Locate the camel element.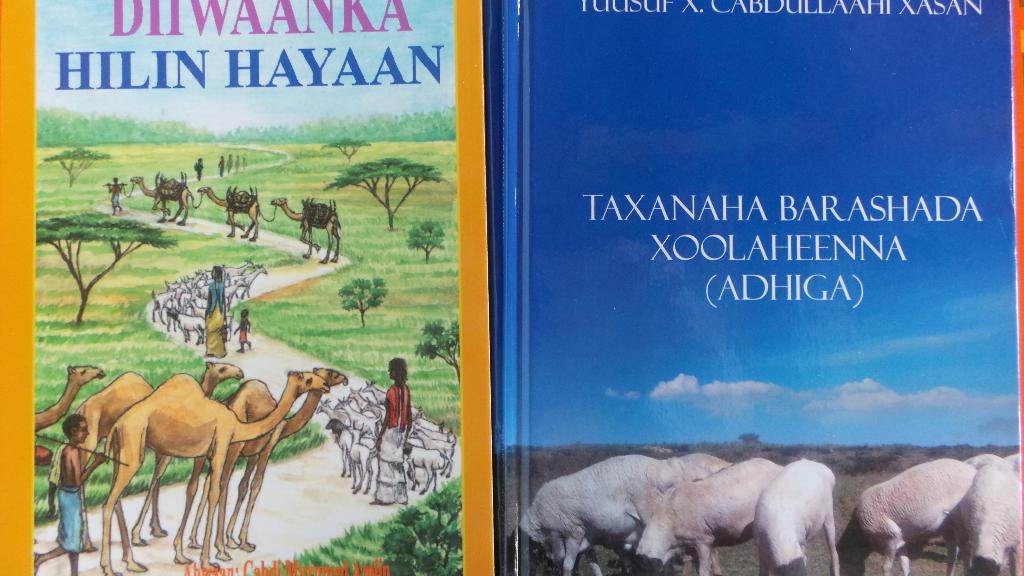
Element bbox: region(33, 367, 104, 435).
